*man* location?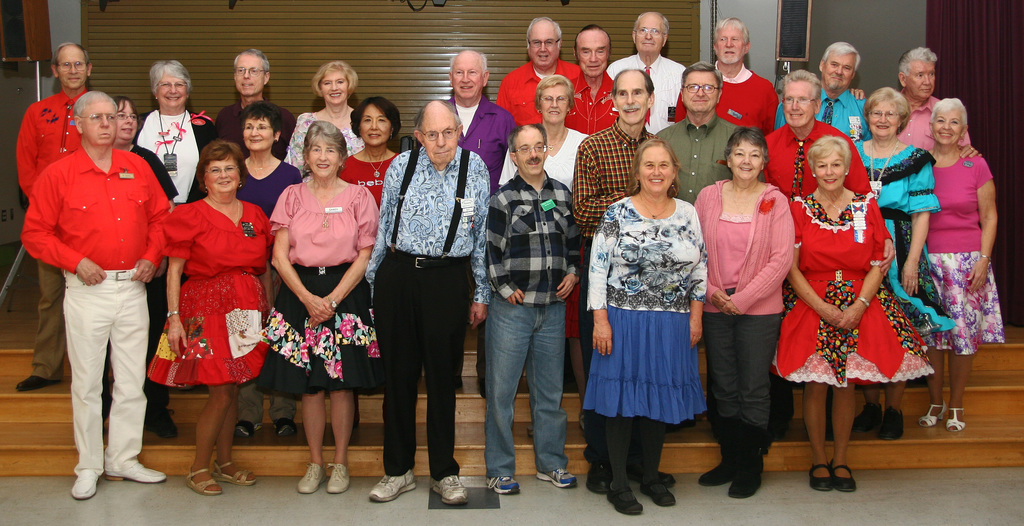
[10,39,115,393]
